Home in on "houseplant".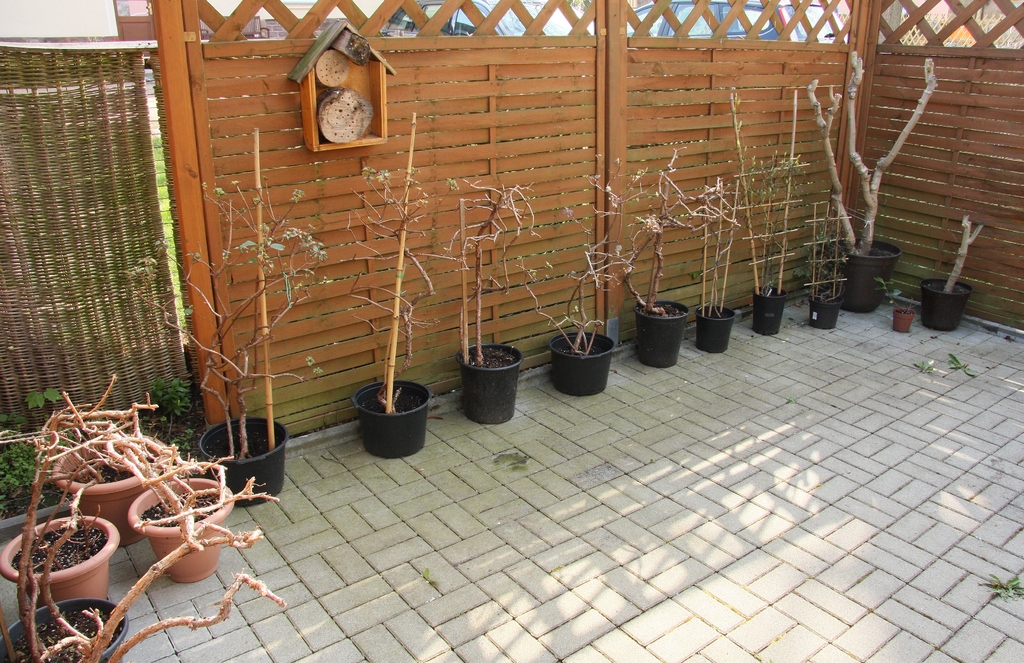
Homed in at 2/510/118/599.
